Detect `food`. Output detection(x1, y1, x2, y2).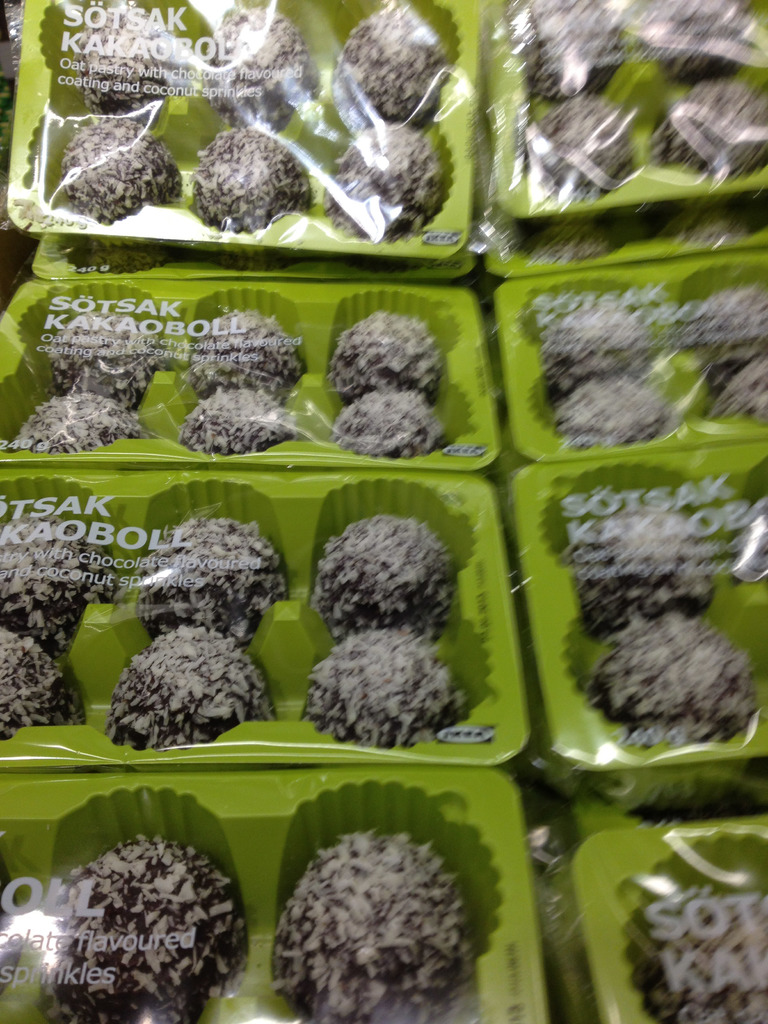
detection(562, 506, 717, 639).
